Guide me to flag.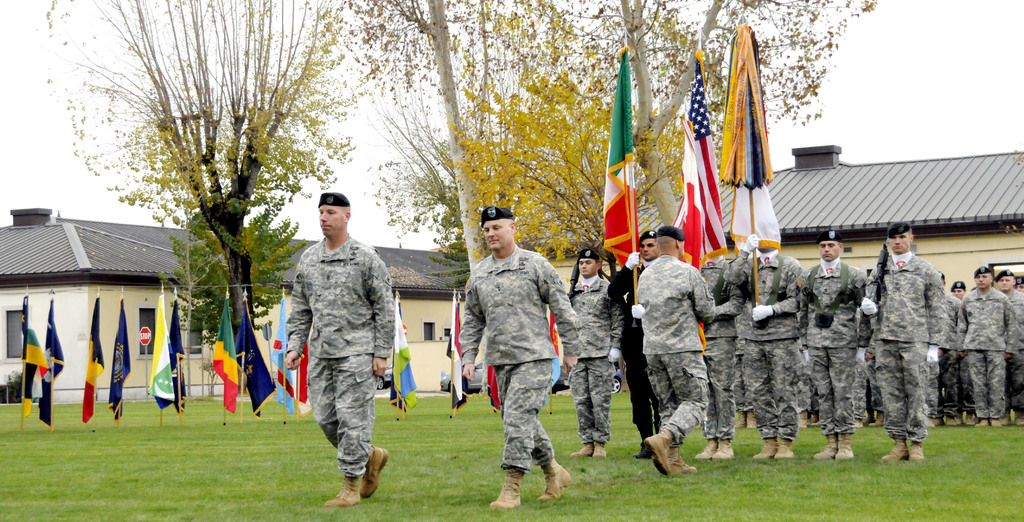
Guidance: {"x1": 211, "y1": 295, "x2": 247, "y2": 417}.
